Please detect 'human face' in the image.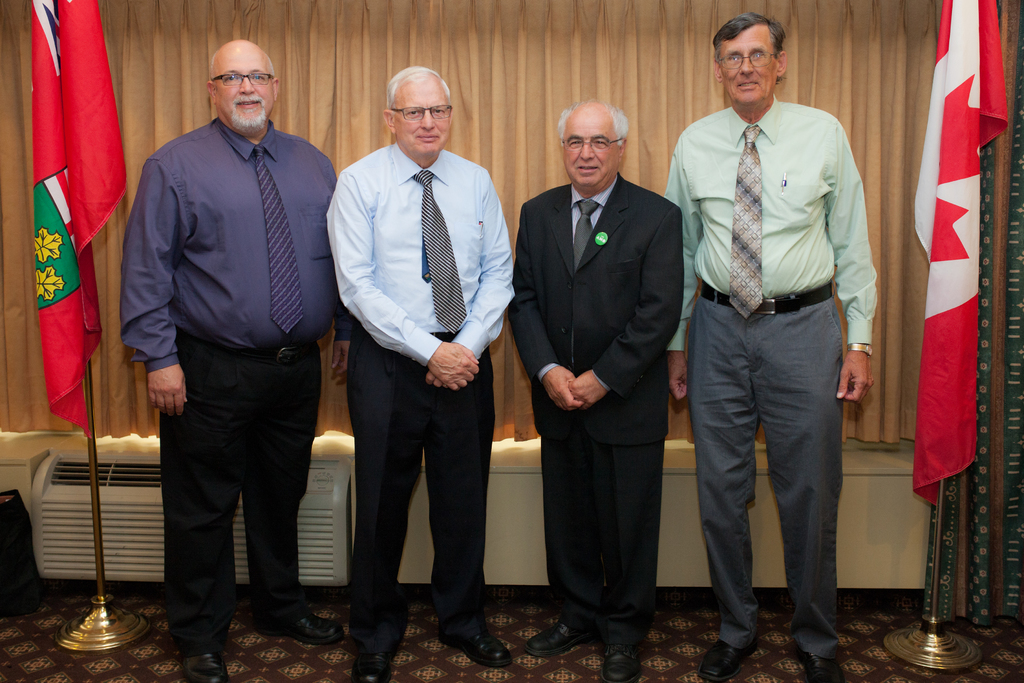
bbox=[717, 29, 769, 101].
